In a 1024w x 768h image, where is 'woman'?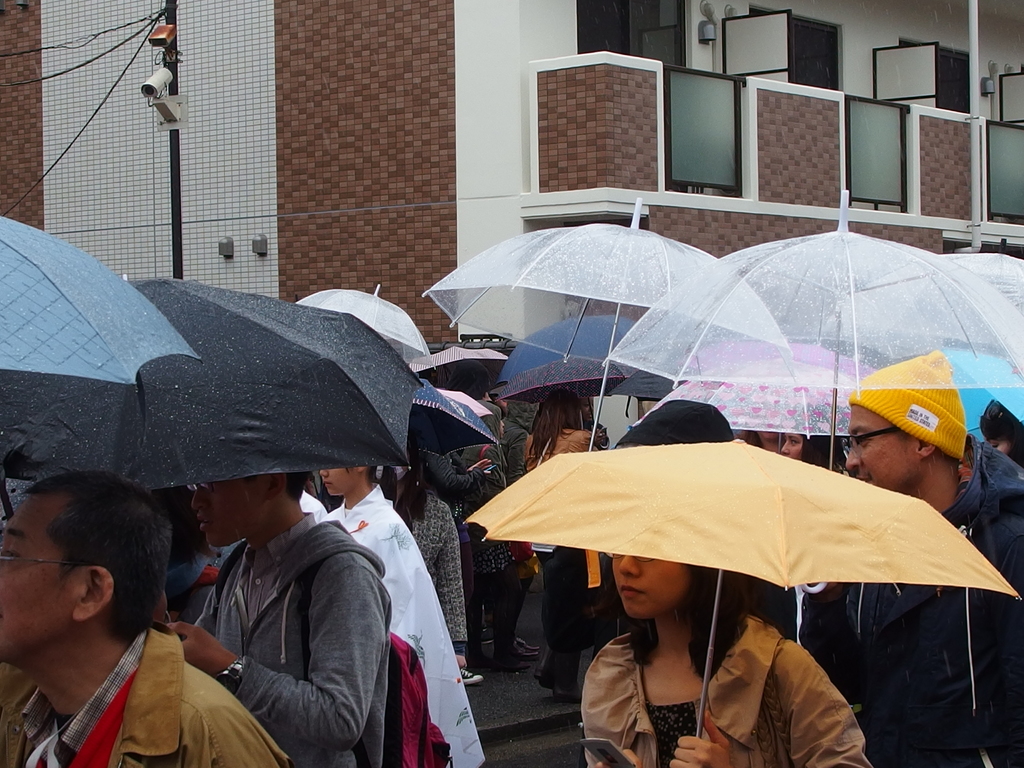
x1=570, y1=547, x2=868, y2=767.
